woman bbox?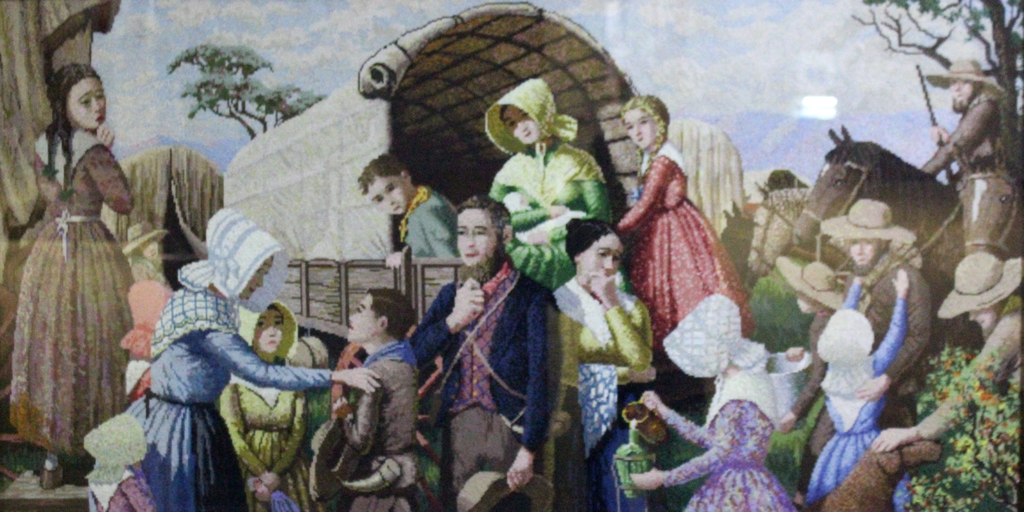
8,47,142,475
